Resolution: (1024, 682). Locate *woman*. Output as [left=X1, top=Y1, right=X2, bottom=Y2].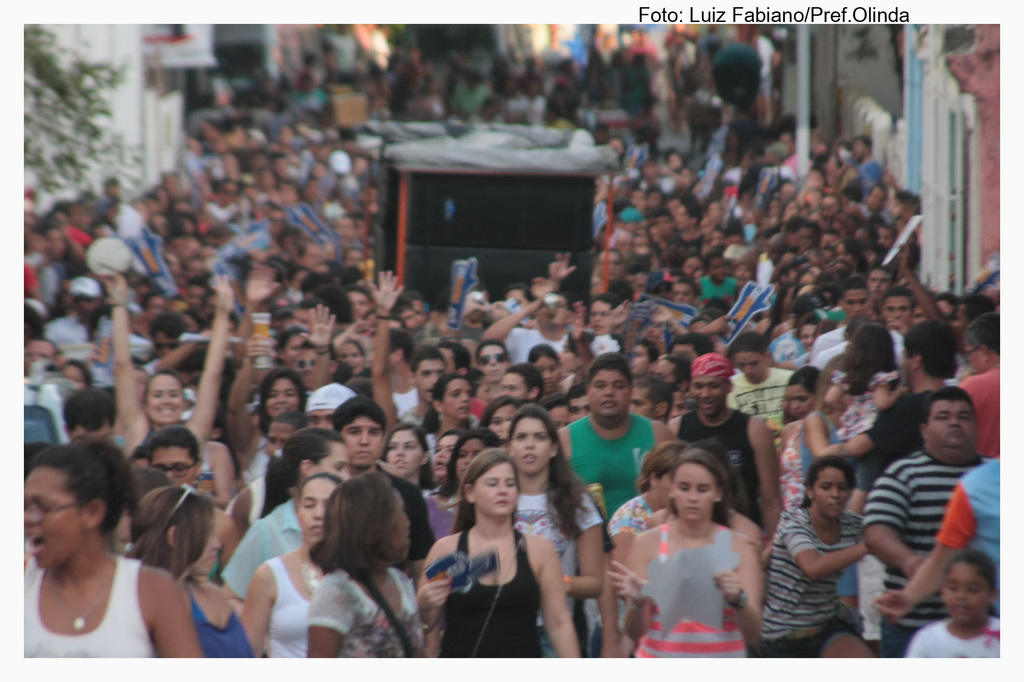
[left=123, top=478, right=252, bottom=658].
